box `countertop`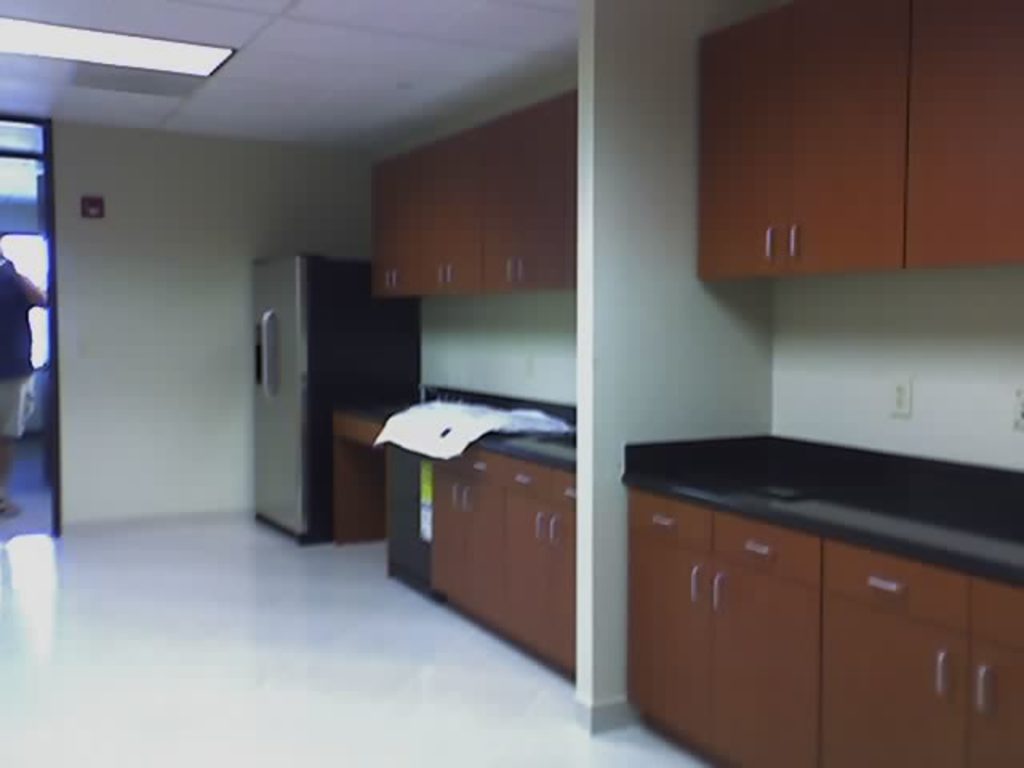
338,397,582,686
